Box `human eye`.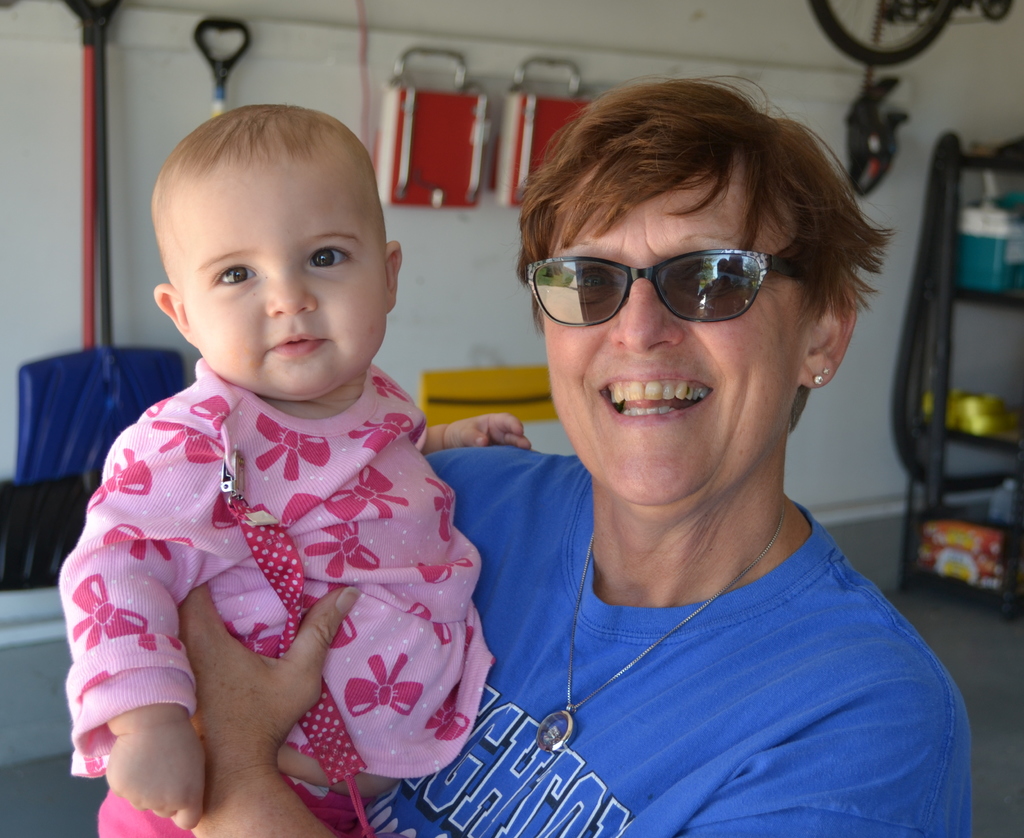
307, 244, 358, 273.
